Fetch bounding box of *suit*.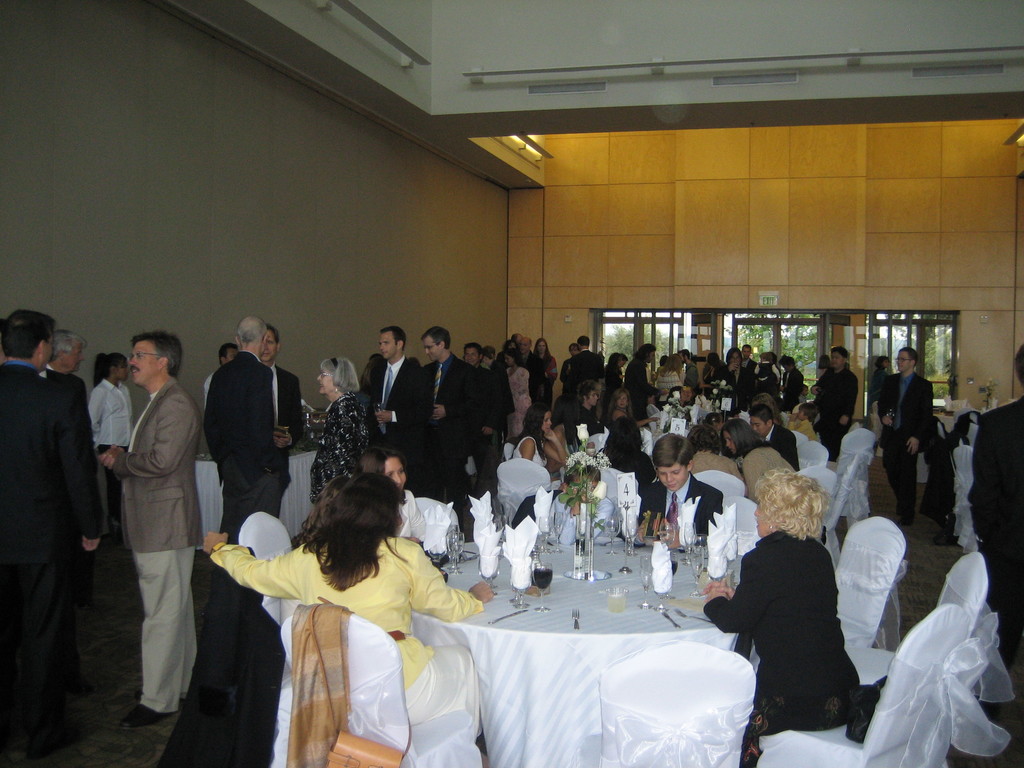
Bbox: (568, 352, 604, 392).
